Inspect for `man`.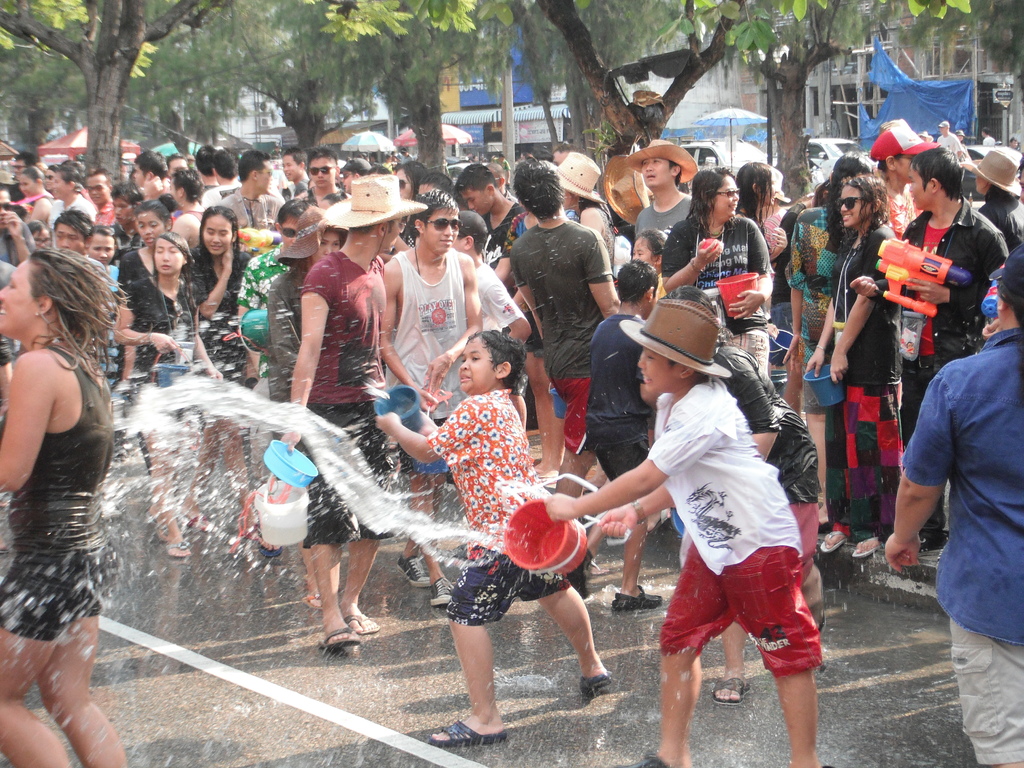
Inspection: crop(134, 145, 169, 189).
